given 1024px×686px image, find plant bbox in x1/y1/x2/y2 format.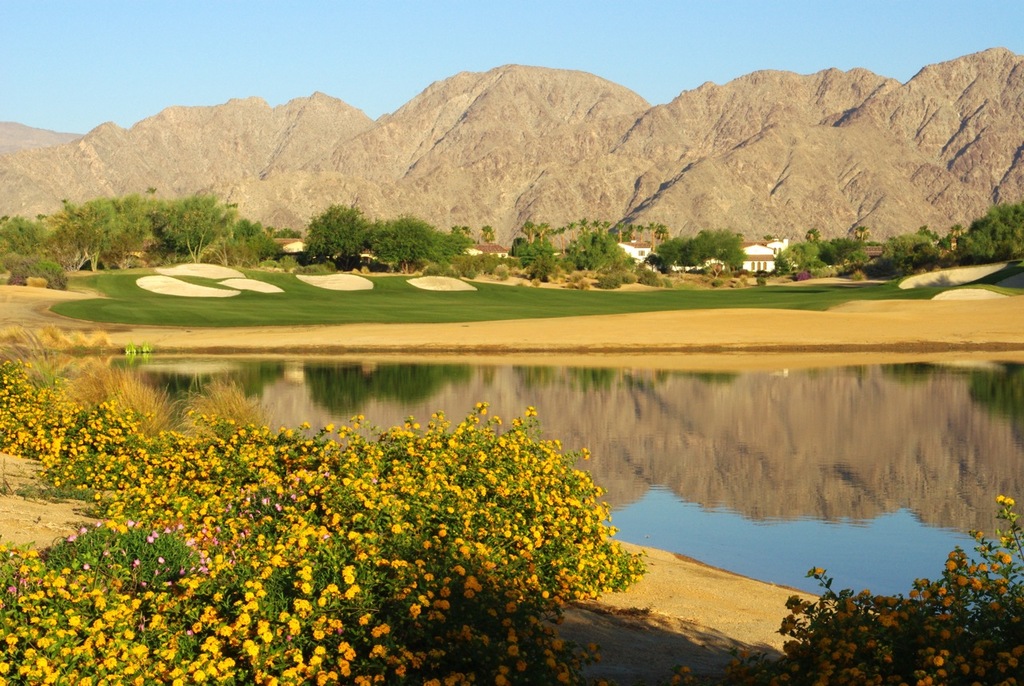
662/491/1023/685.
